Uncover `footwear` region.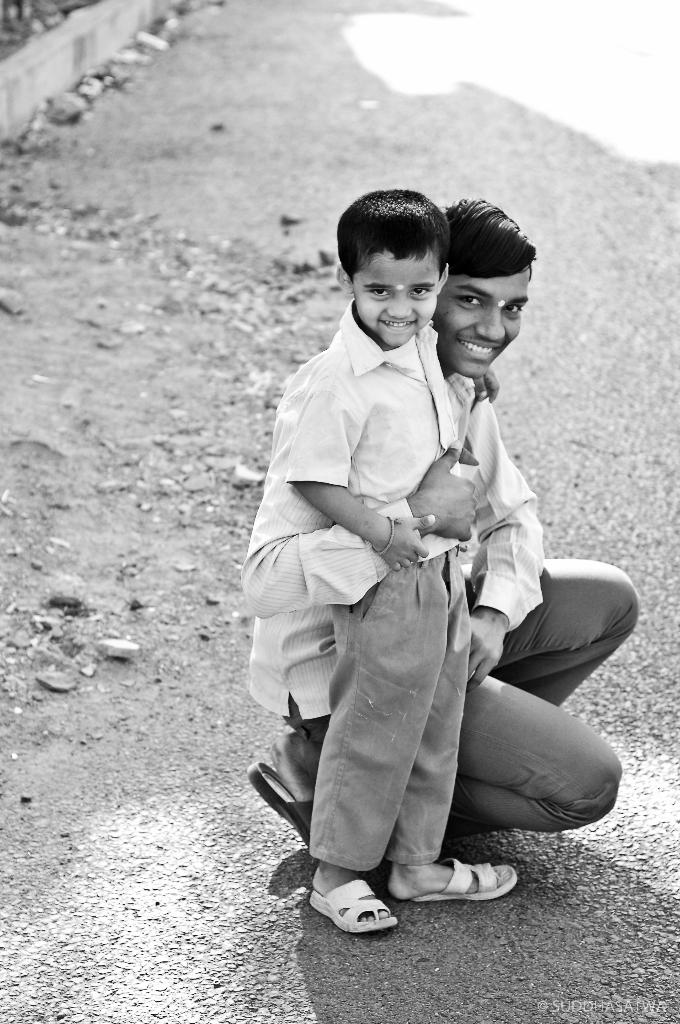
Uncovered: box=[245, 762, 322, 854].
